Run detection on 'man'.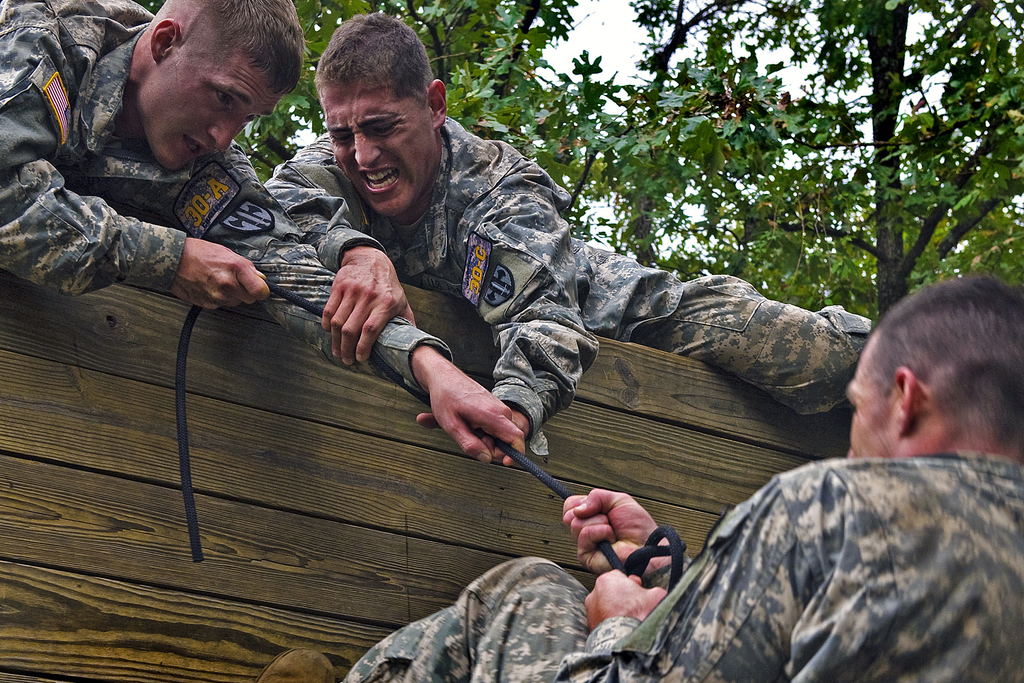
Result: {"left": 0, "top": 0, "right": 529, "bottom": 466}.
